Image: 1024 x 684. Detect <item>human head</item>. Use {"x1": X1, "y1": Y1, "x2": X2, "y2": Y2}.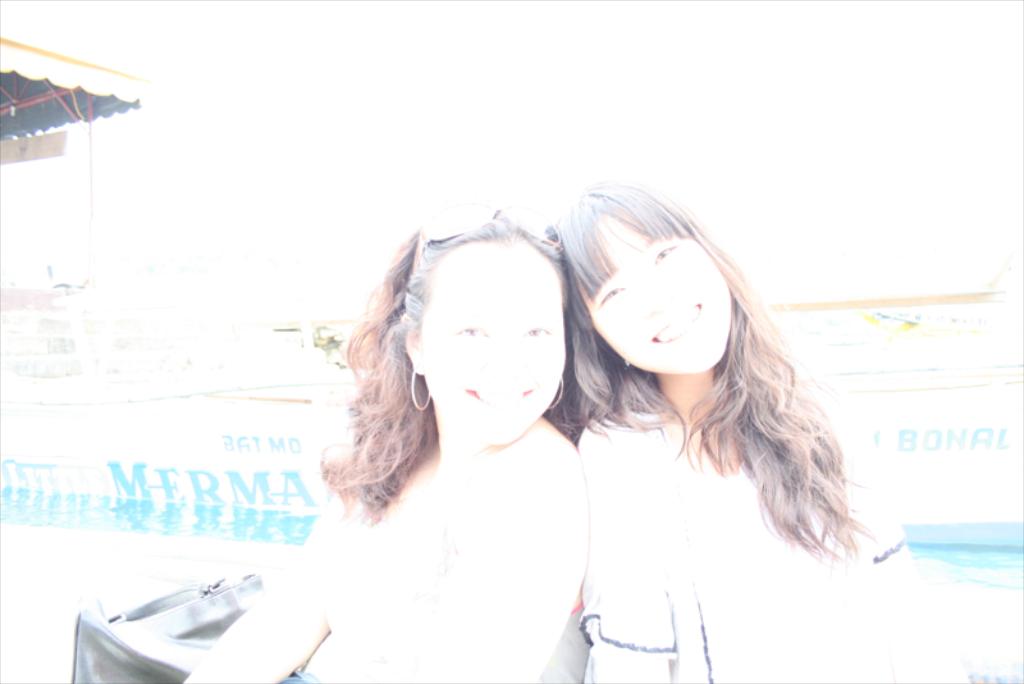
{"x1": 403, "y1": 199, "x2": 557, "y2": 461}.
